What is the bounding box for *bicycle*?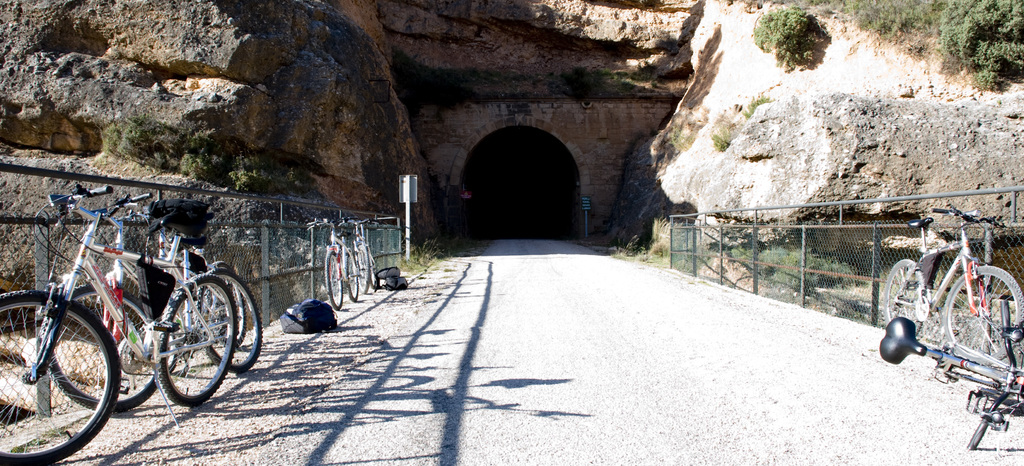
crop(885, 204, 1023, 385).
